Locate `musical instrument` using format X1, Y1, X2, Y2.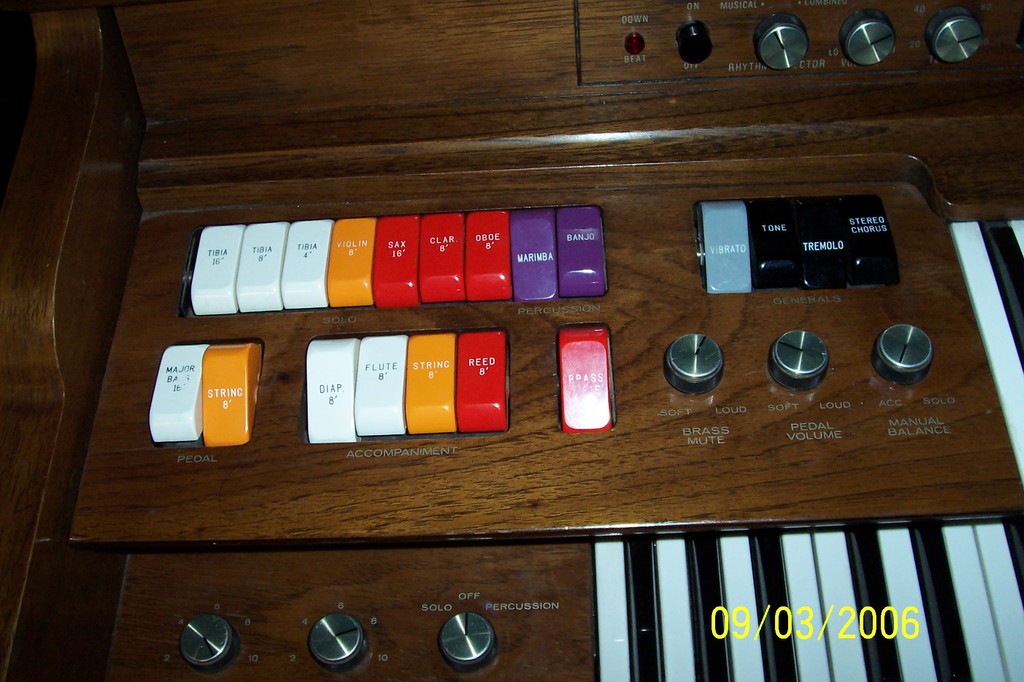
2, 0, 1022, 678.
